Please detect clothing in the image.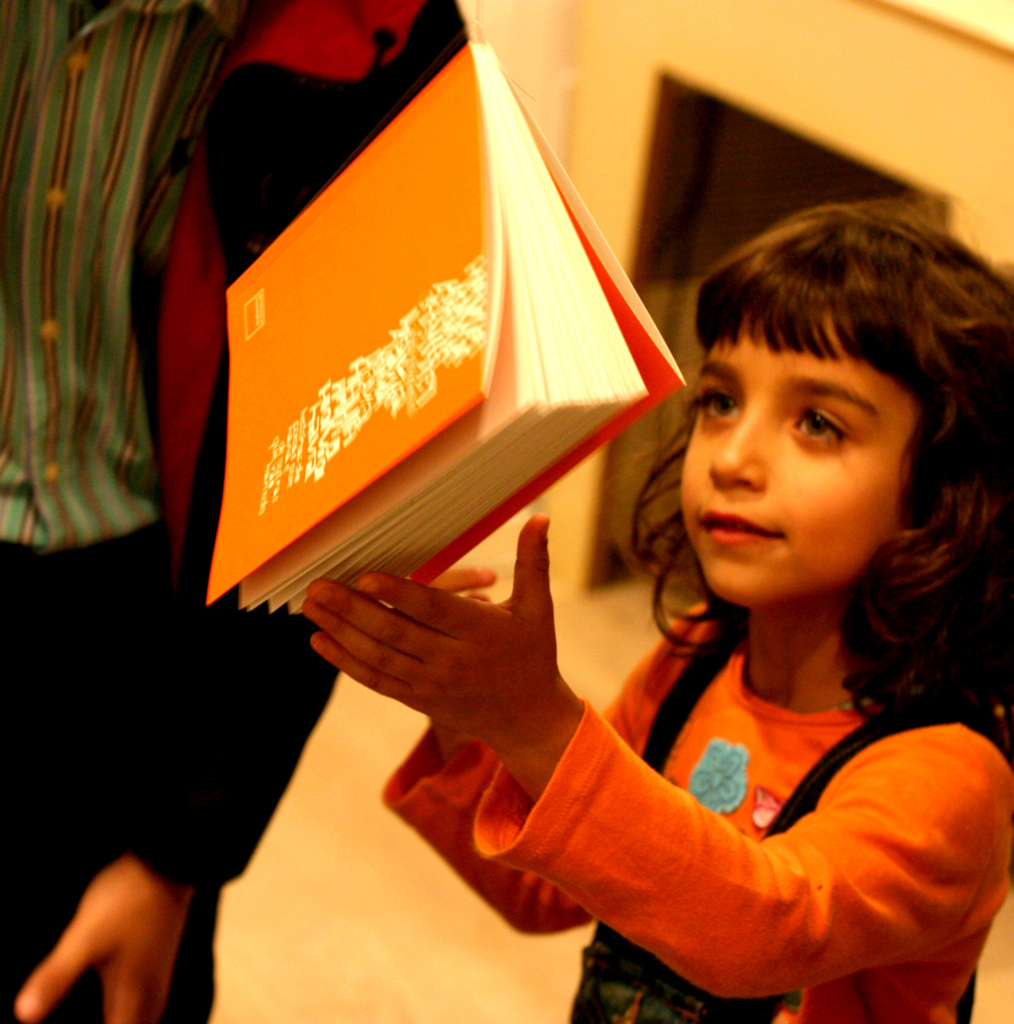
left=0, top=0, right=477, bottom=1023.
